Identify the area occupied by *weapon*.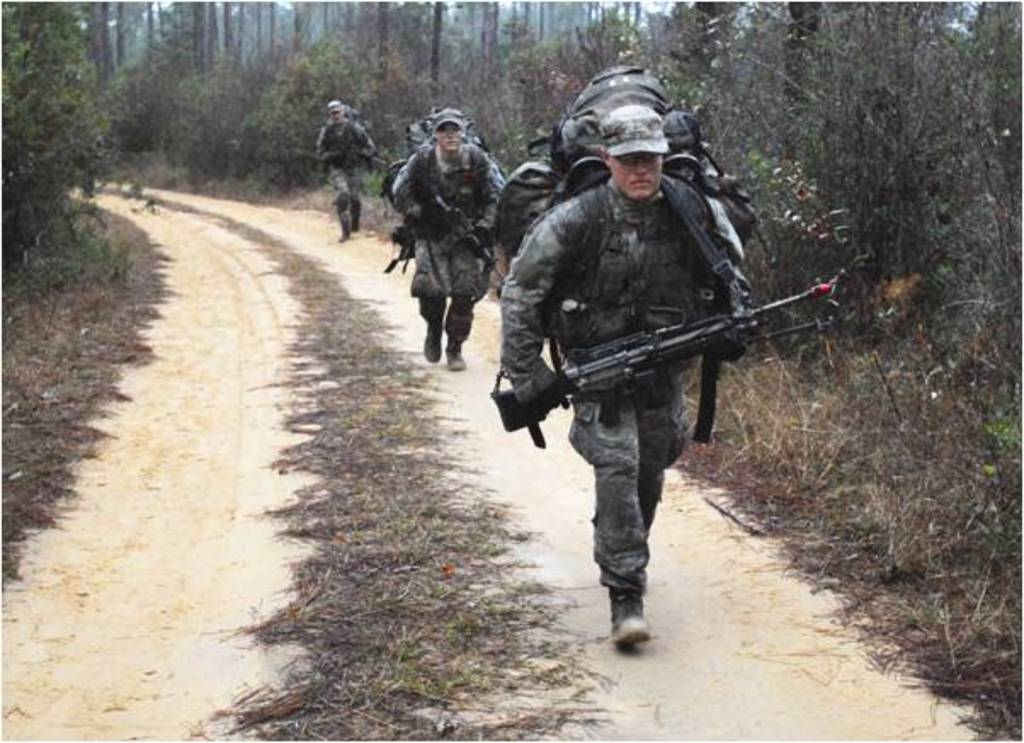
Area: [left=505, top=230, right=818, bottom=461].
